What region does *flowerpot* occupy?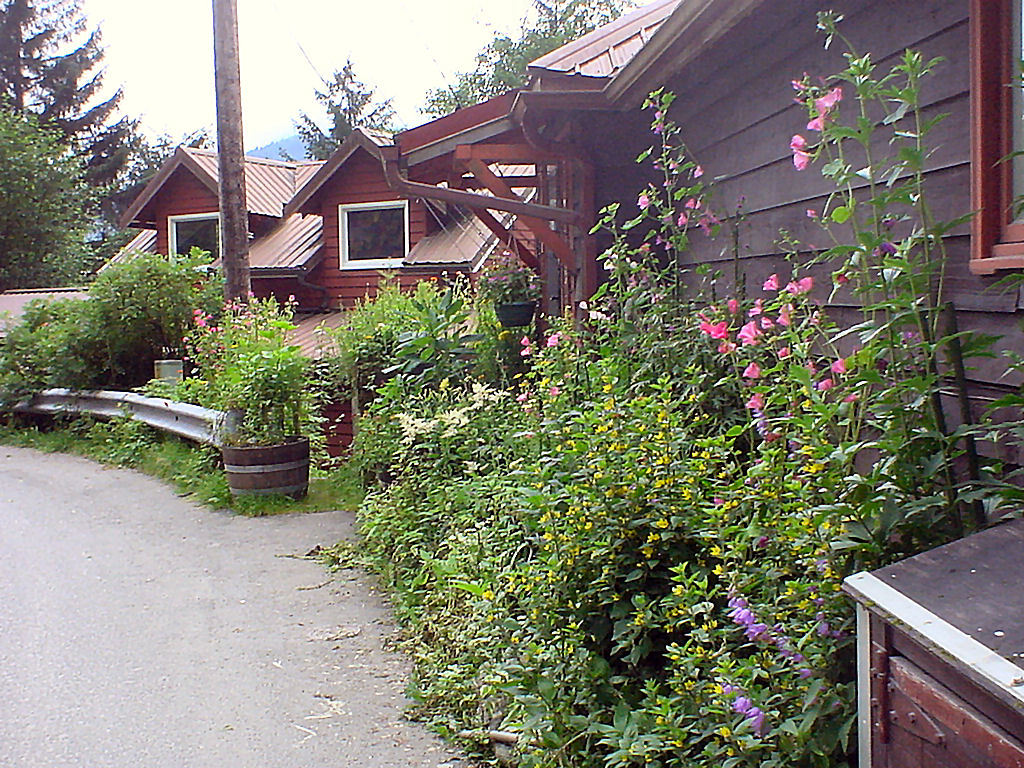
<bbox>222, 434, 308, 501</bbox>.
